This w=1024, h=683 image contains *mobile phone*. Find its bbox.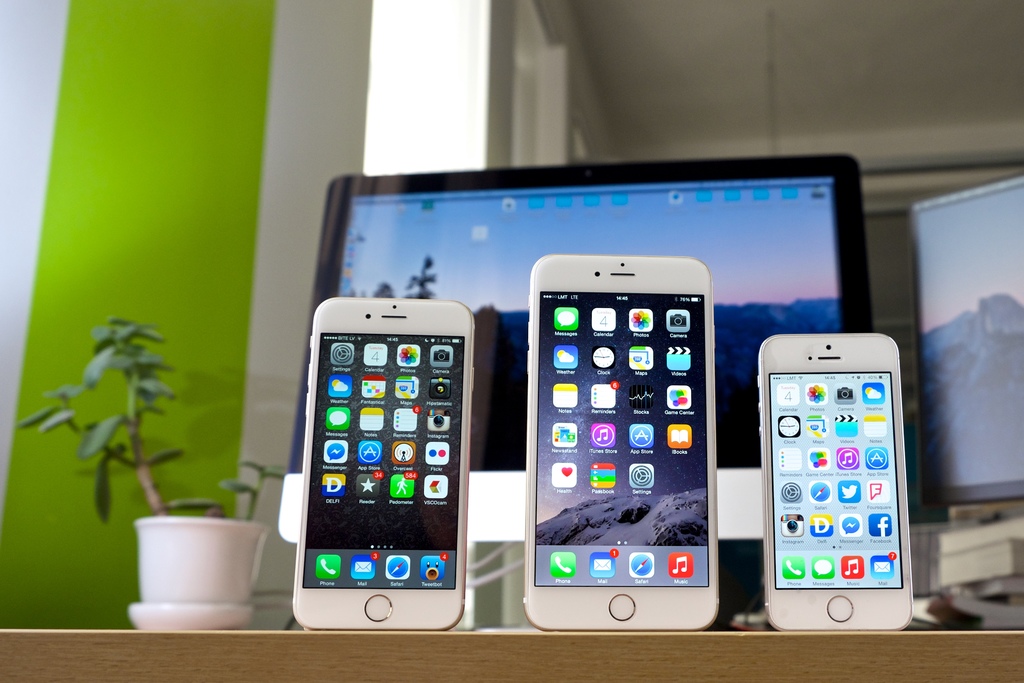
(522,252,724,627).
